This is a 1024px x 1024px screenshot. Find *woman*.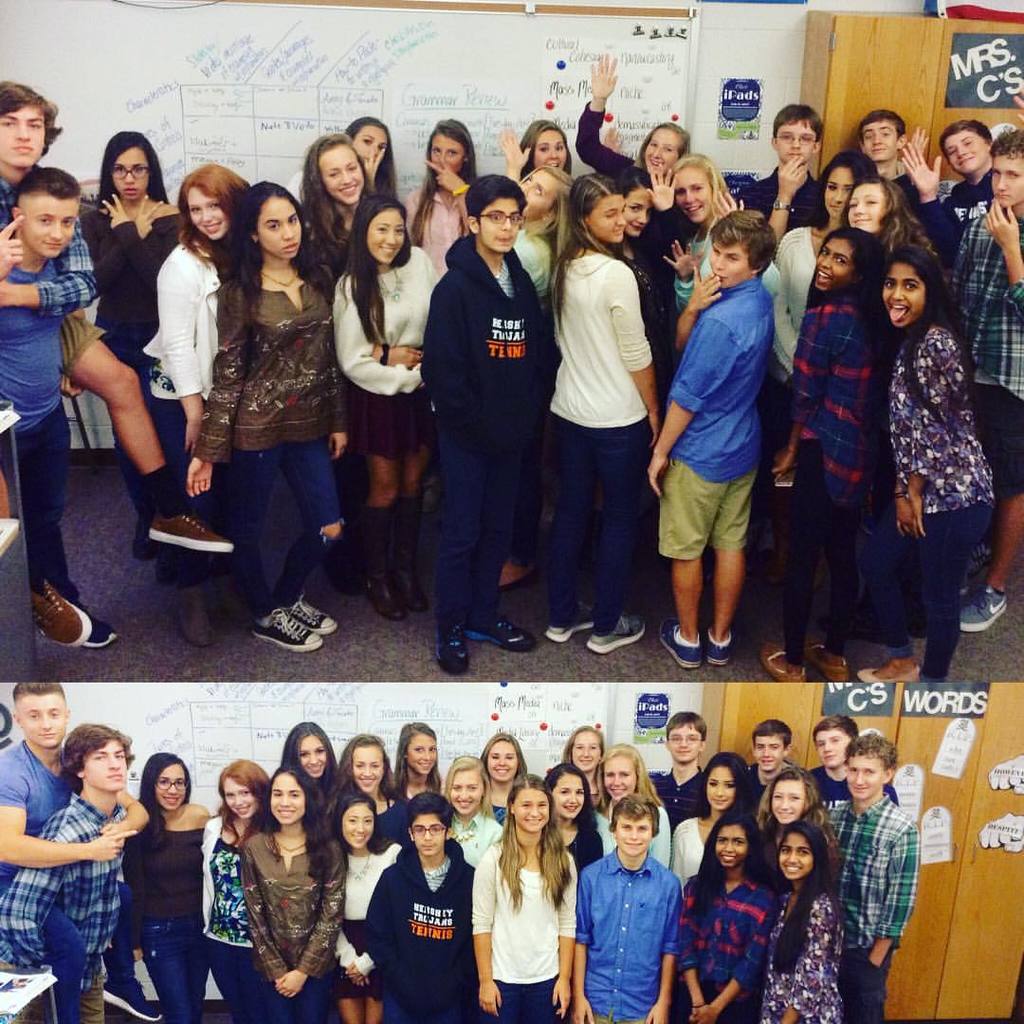
Bounding box: 272:716:347:797.
